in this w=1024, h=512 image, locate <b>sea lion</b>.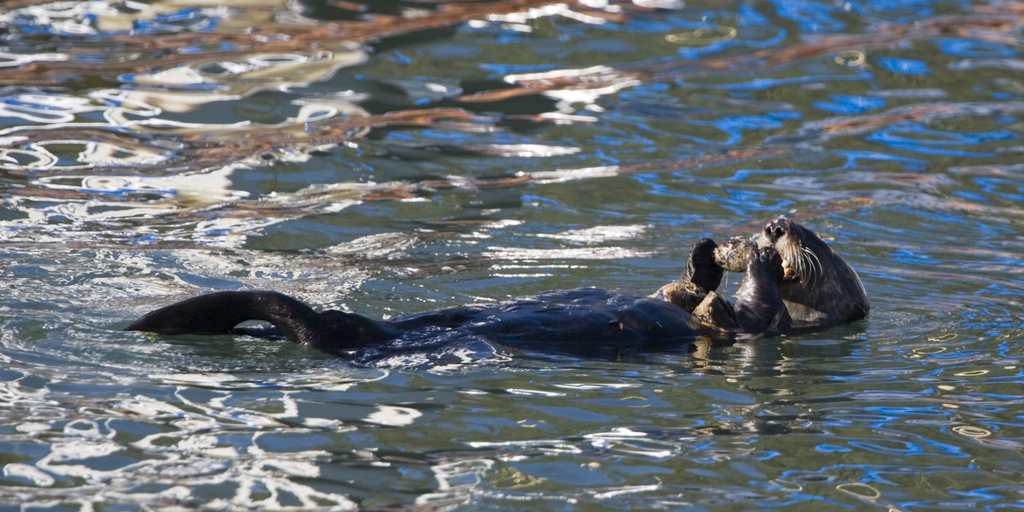
Bounding box: crop(642, 238, 722, 326).
